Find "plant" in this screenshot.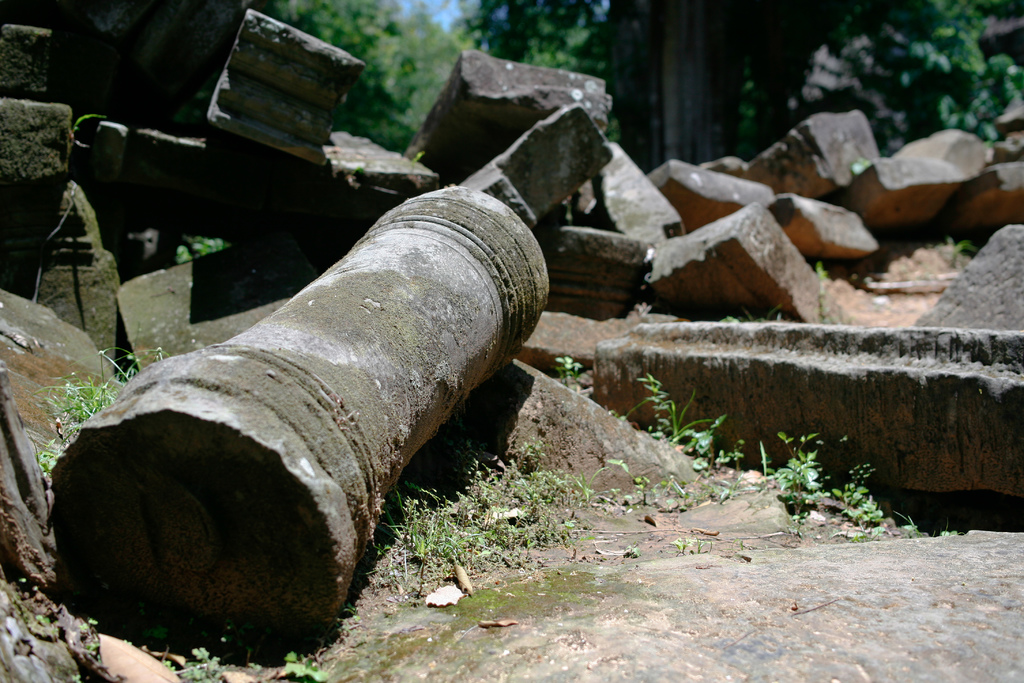
The bounding box for "plant" is <bbox>621, 371, 706, 454</bbox>.
